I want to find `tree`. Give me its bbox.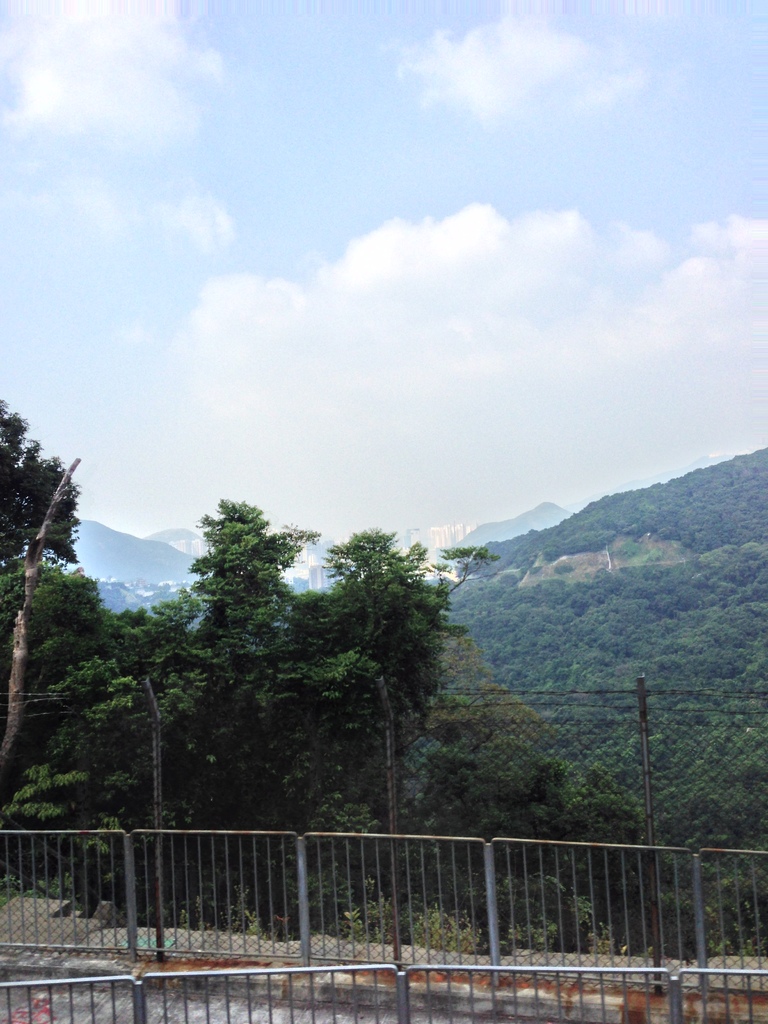
select_region(110, 474, 374, 858).
